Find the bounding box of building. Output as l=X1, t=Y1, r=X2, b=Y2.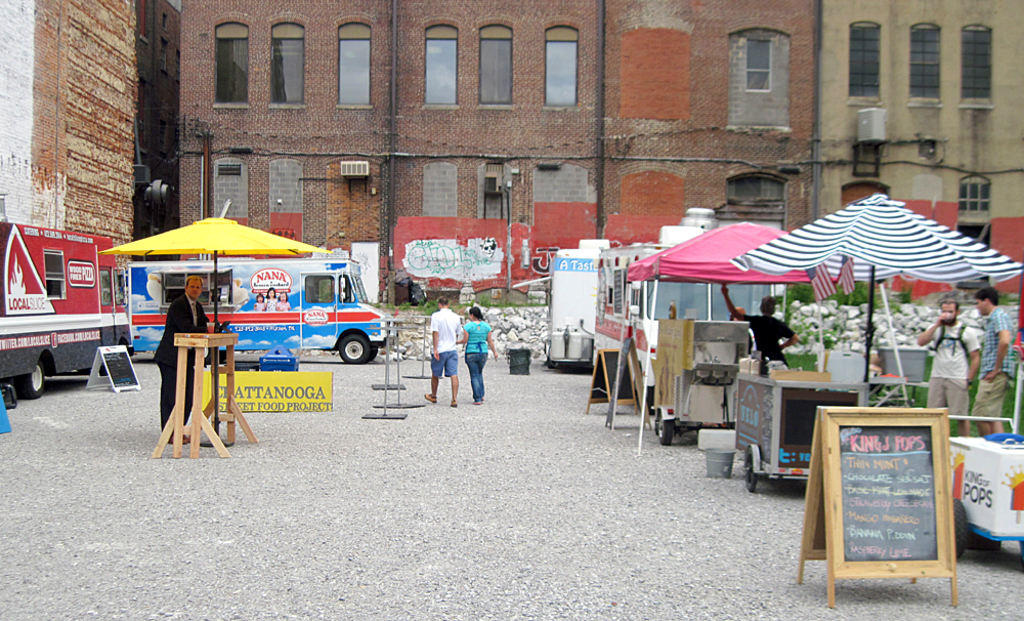
l=820, t=0, r=1023, b=294.
